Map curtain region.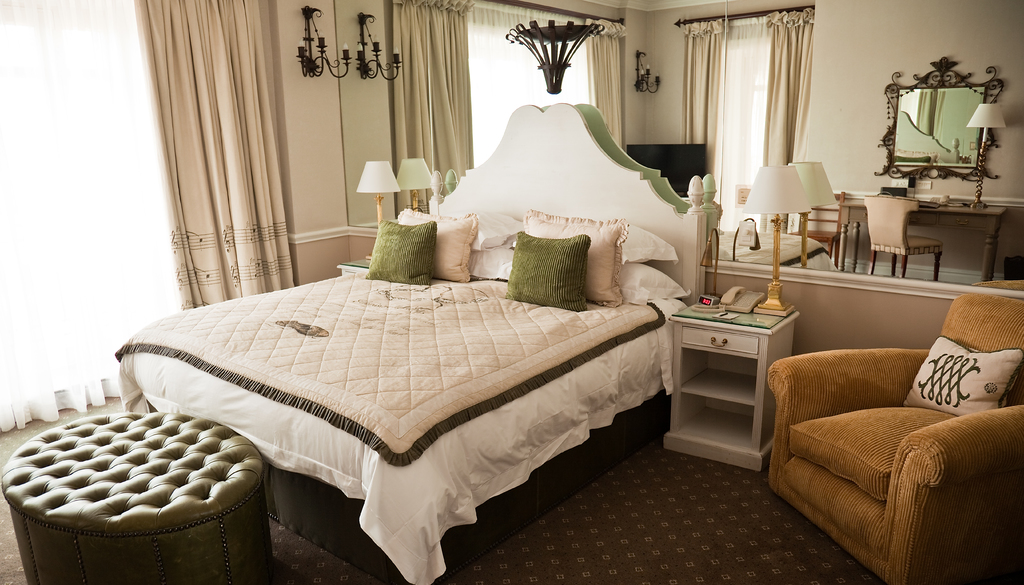
Mapped to (767, 5, 822, 240).
